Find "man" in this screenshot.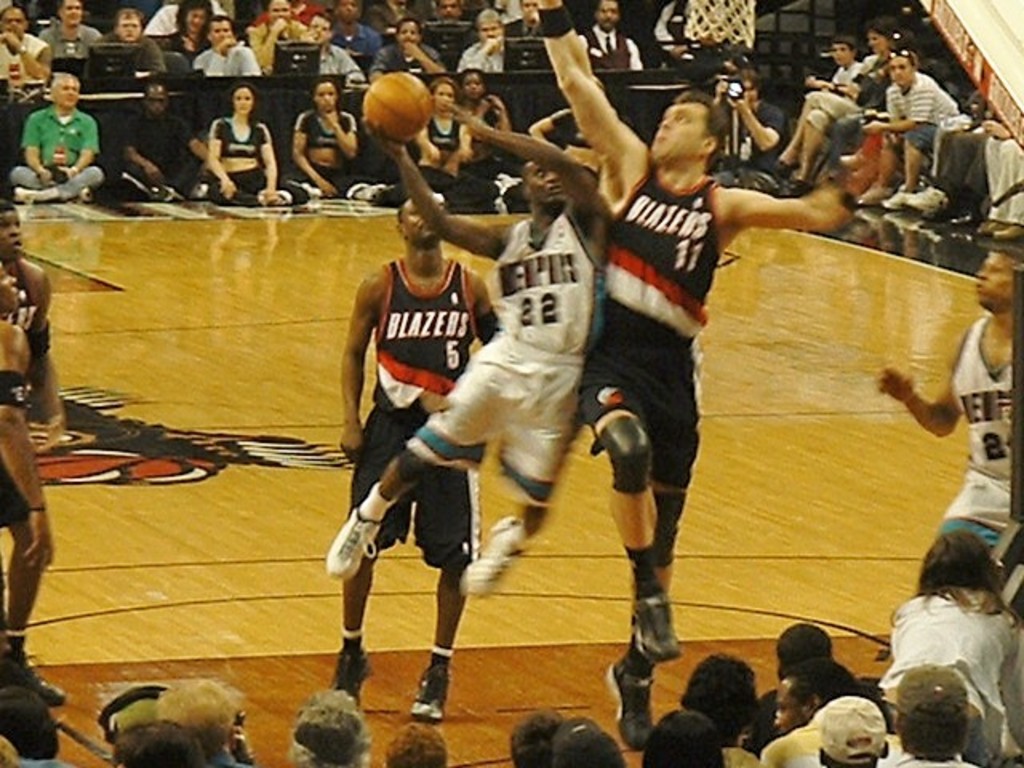
The bounding box for "man" is BBox(507, 706, 565, 766).
